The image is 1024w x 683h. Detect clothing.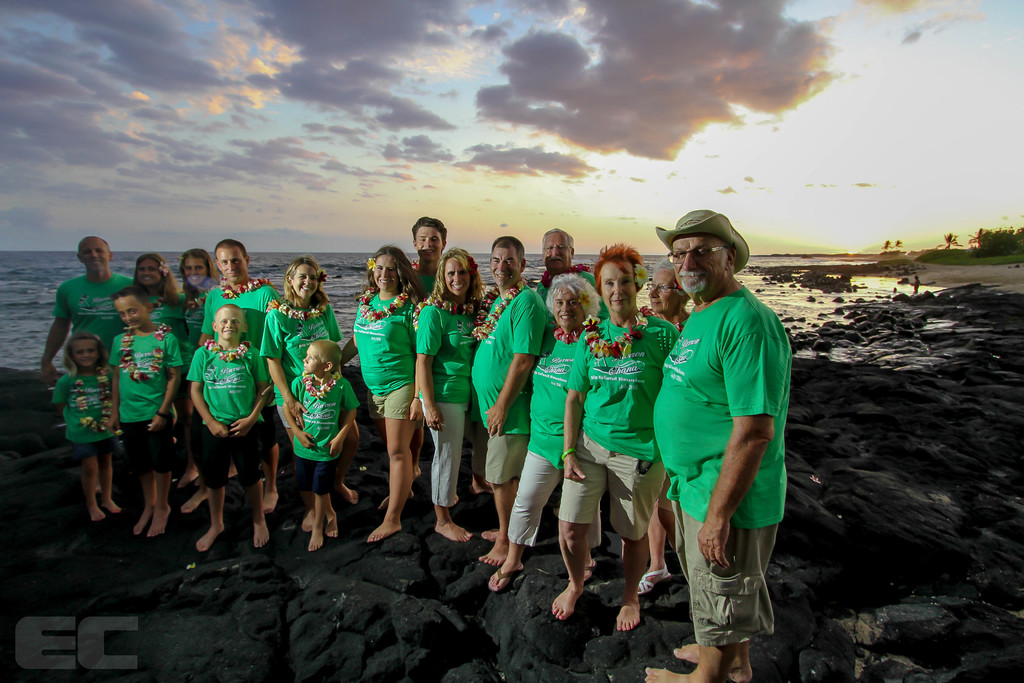
Detection: [260,306,346,407].
